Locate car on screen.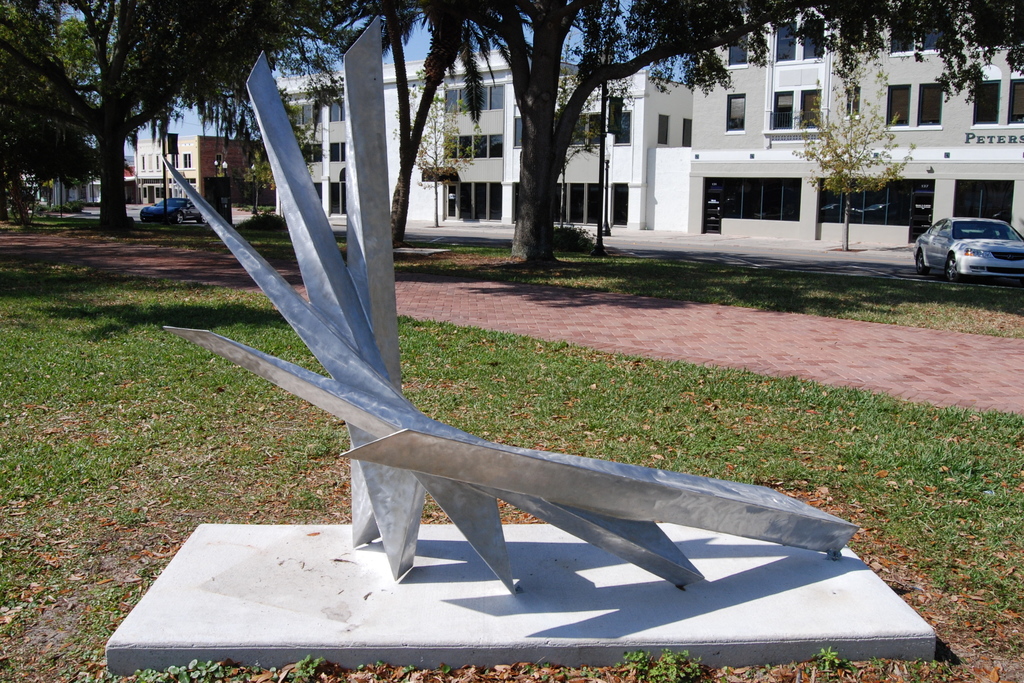
On screen at 913/218/1023/285.
